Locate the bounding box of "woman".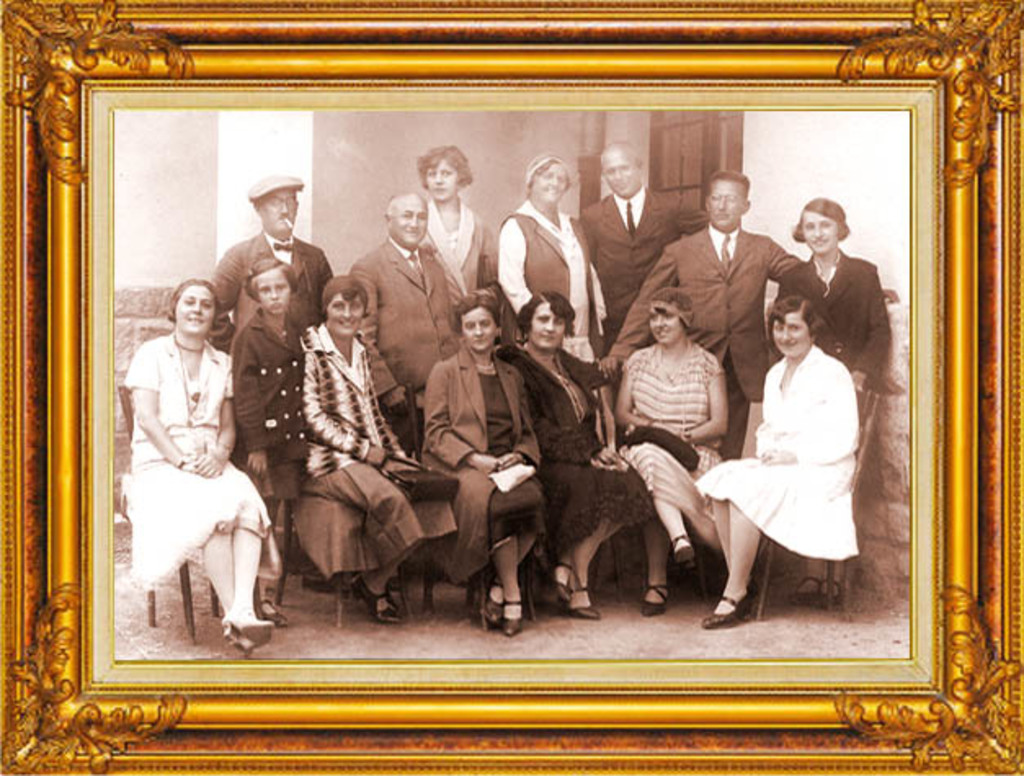
Bounding box: 493:149:606:384.
